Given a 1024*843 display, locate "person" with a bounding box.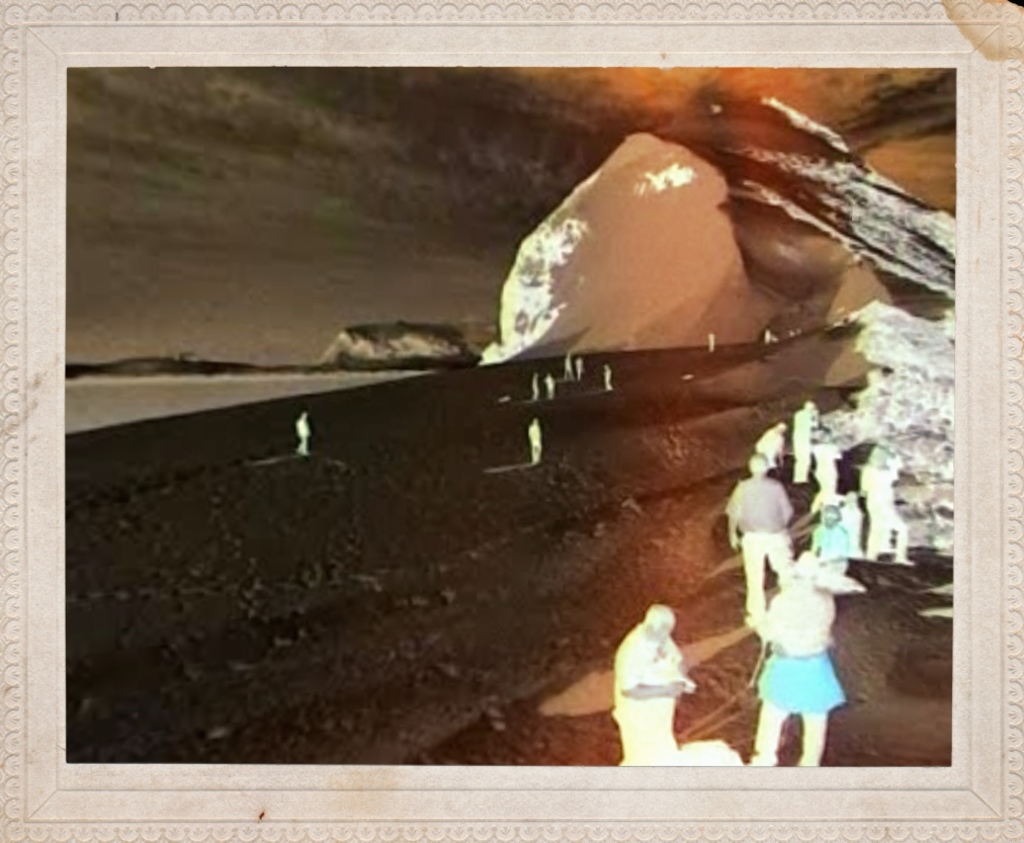
Located: region(292, 414, 312, 454).
